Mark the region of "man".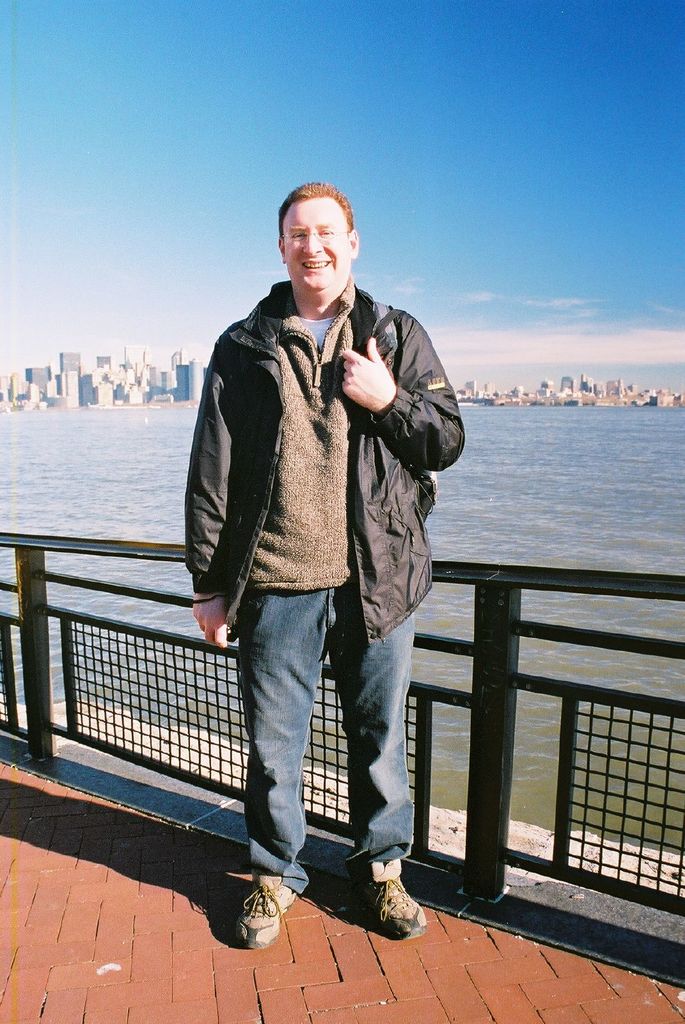
Region: (178,182,461,956).
